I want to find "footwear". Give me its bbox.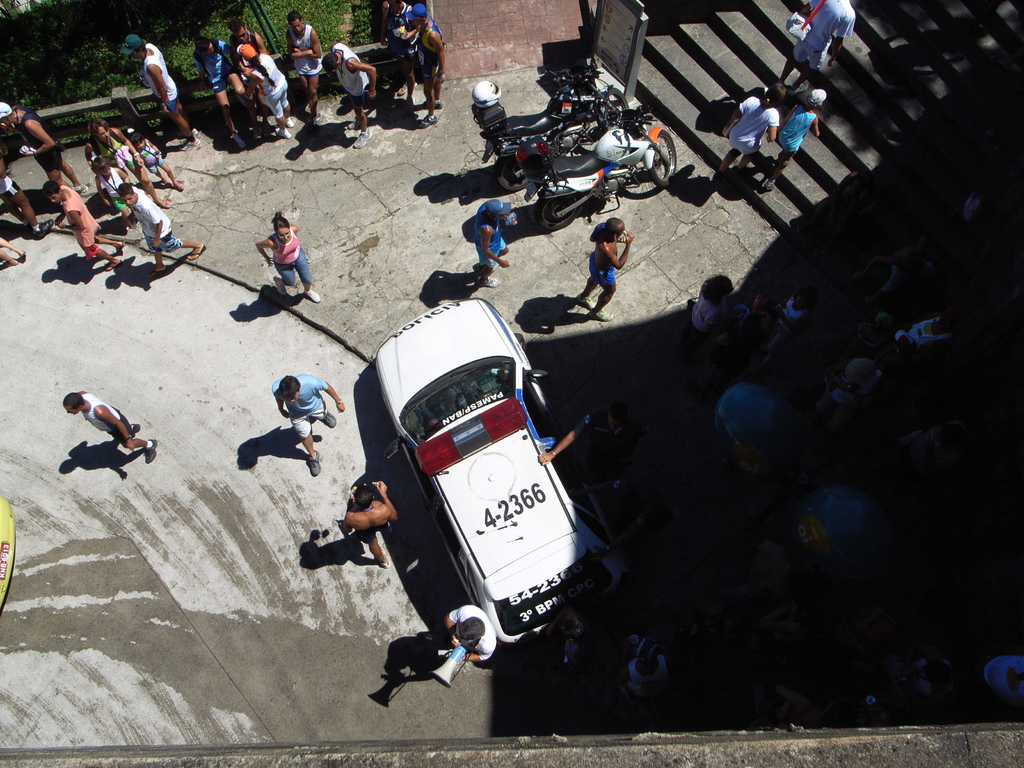
bbox=(569, 291, 596, 308).
